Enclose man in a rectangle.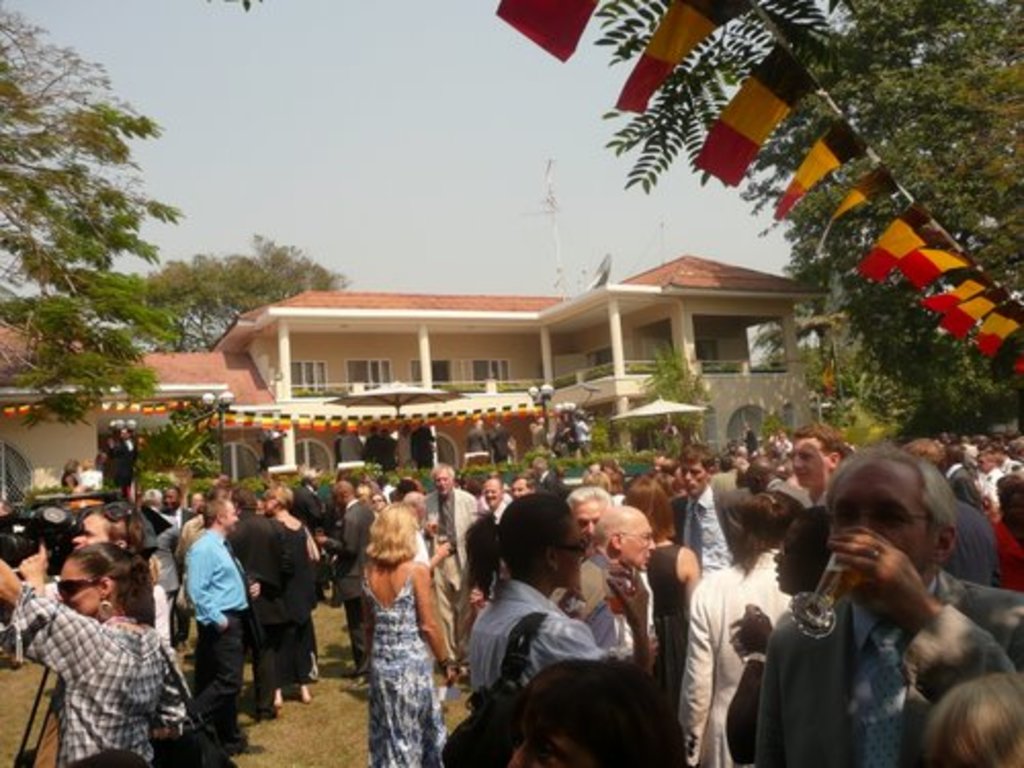
l=551, t=504, r=655, b=655.
